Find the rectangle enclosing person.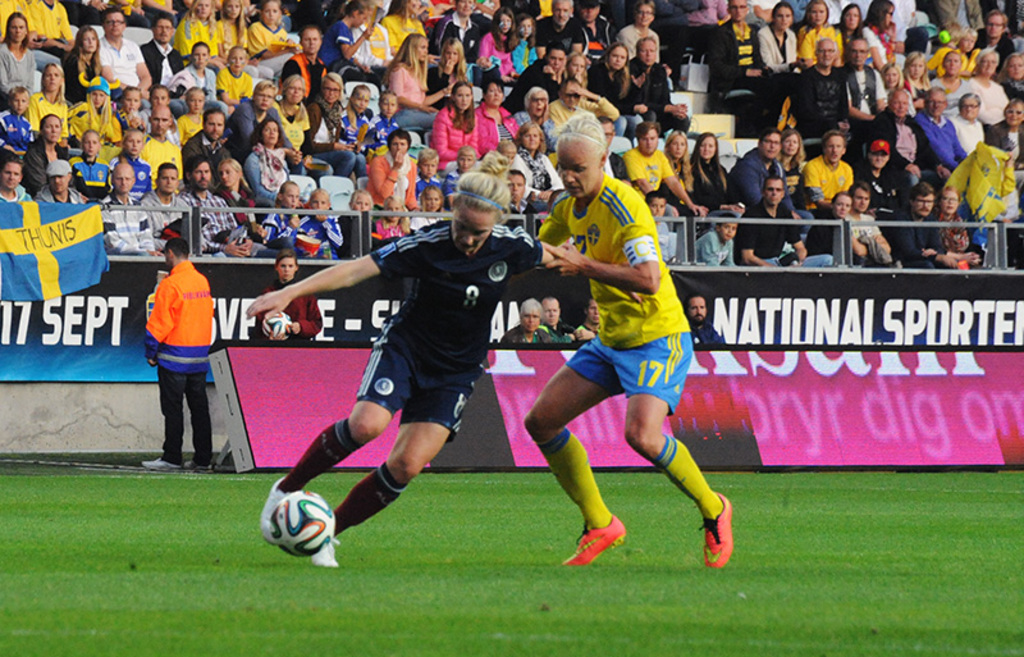
{"left": 136, "top": 219, "right": 216, "bottom": 476}.
